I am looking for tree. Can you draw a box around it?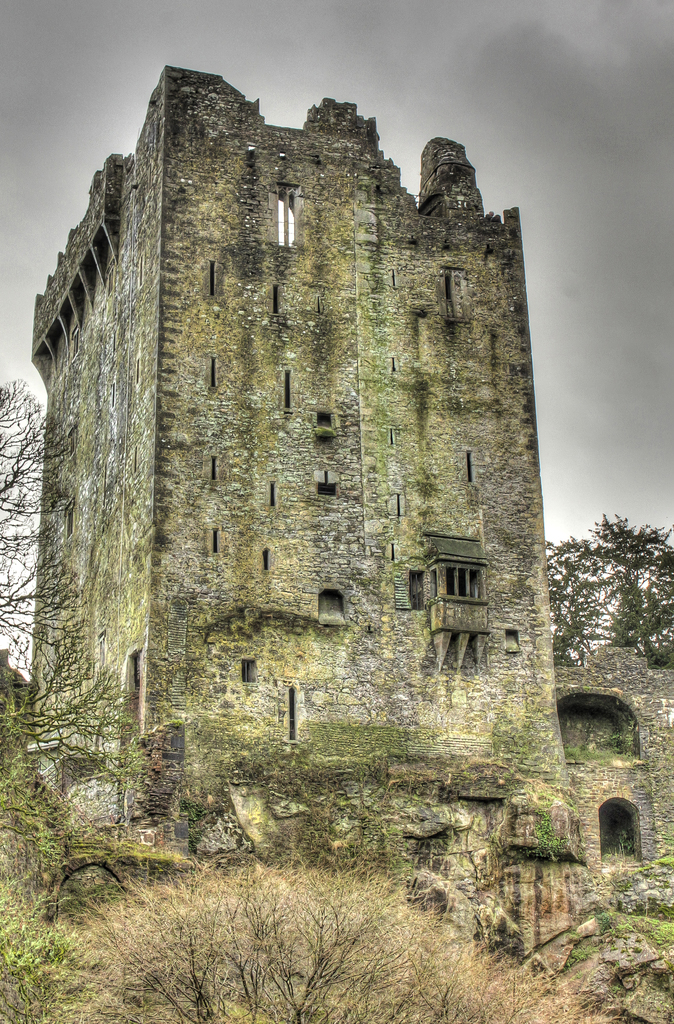
Sure, the bounding box is [left=550, top=511, right=673, bottom=679].
